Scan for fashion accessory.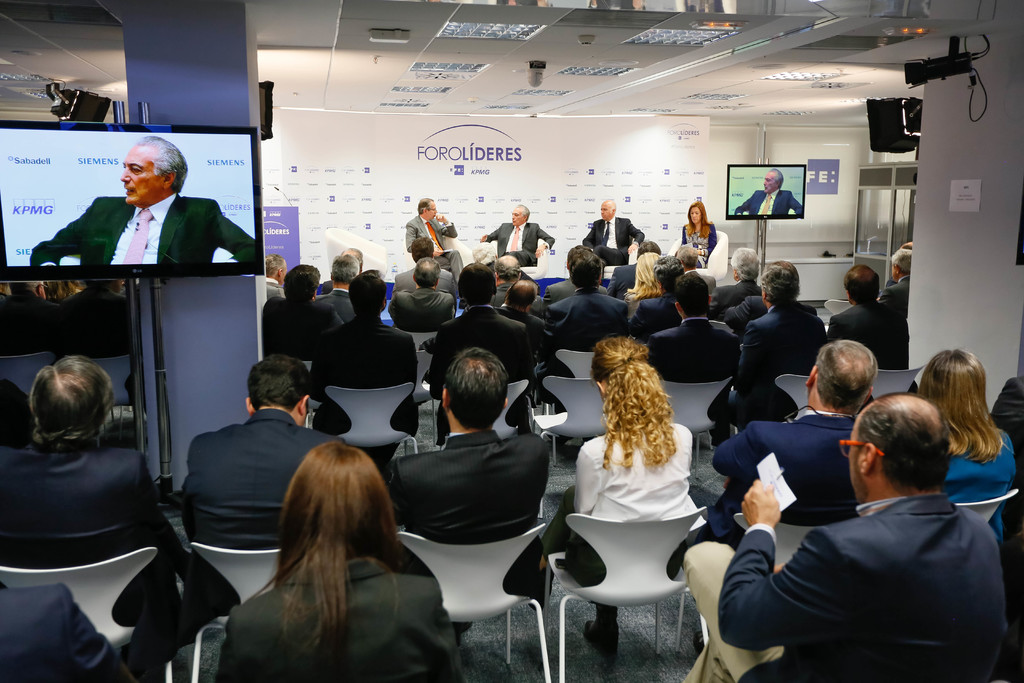
Scan result: locate(630, 238, 640, 251).
